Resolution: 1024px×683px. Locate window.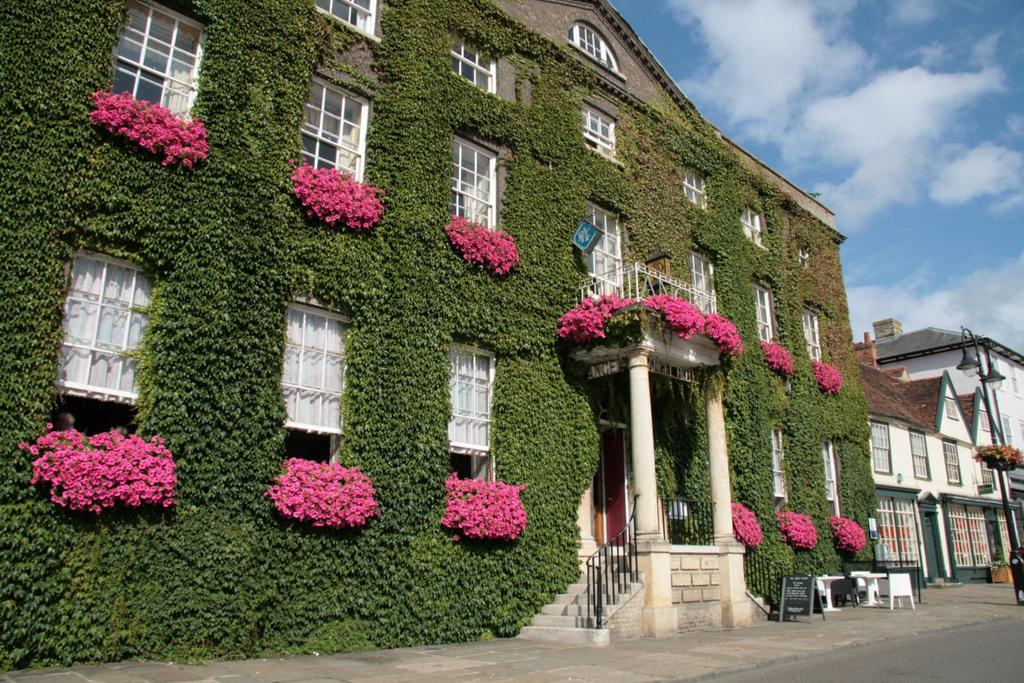
748:282:772:348.
